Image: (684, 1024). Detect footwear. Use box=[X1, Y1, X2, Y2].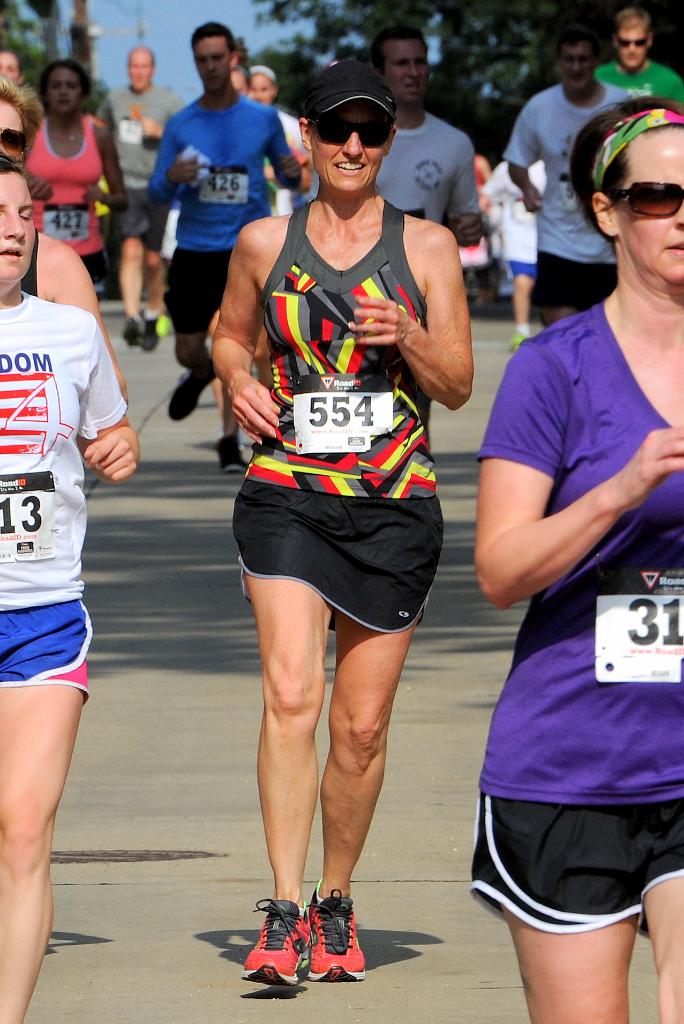
box=[212, 435, 254, 475].
